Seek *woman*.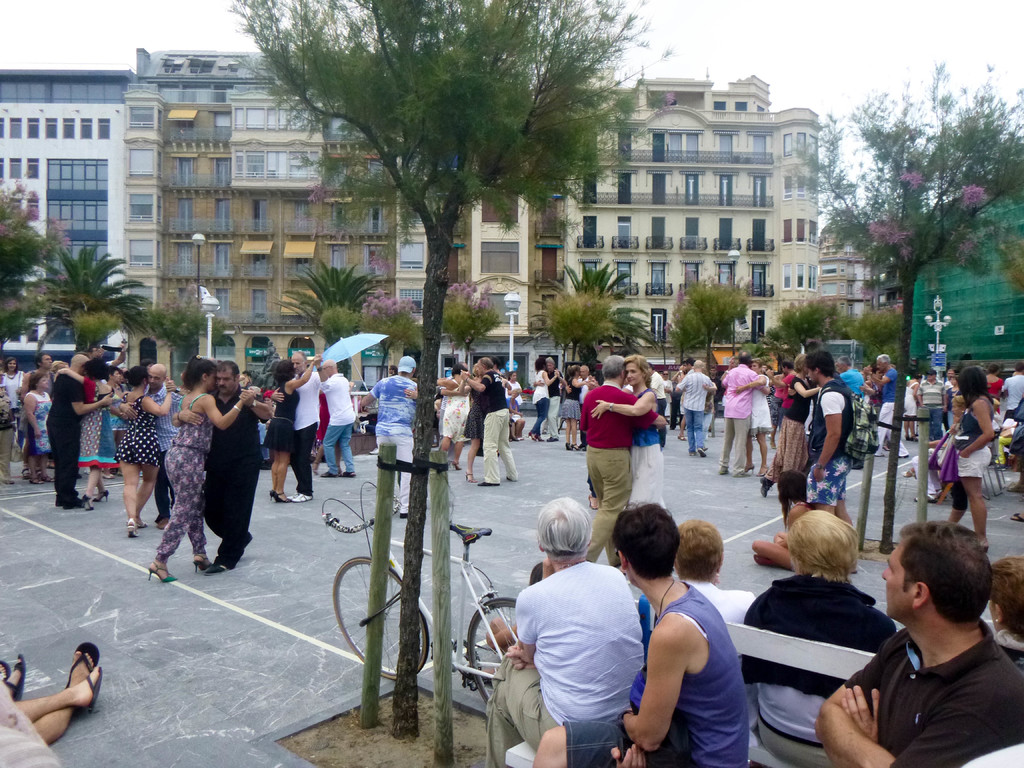
[109, 365, 177, 540].
